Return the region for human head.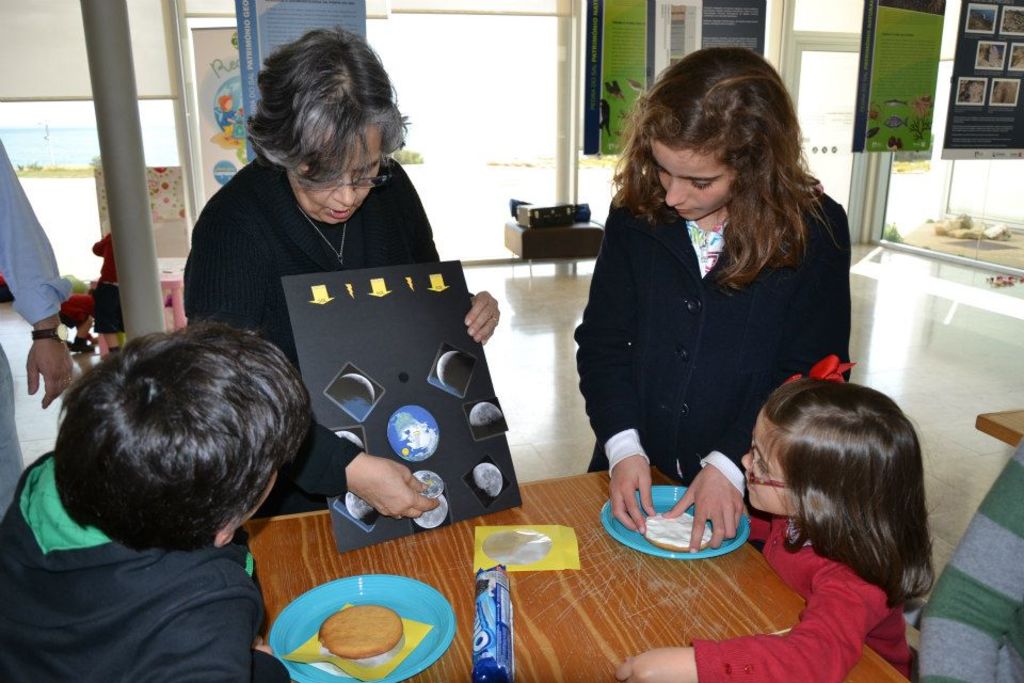
{"left": 253, "top": 29, "right": 398, "bottom": 226}.
